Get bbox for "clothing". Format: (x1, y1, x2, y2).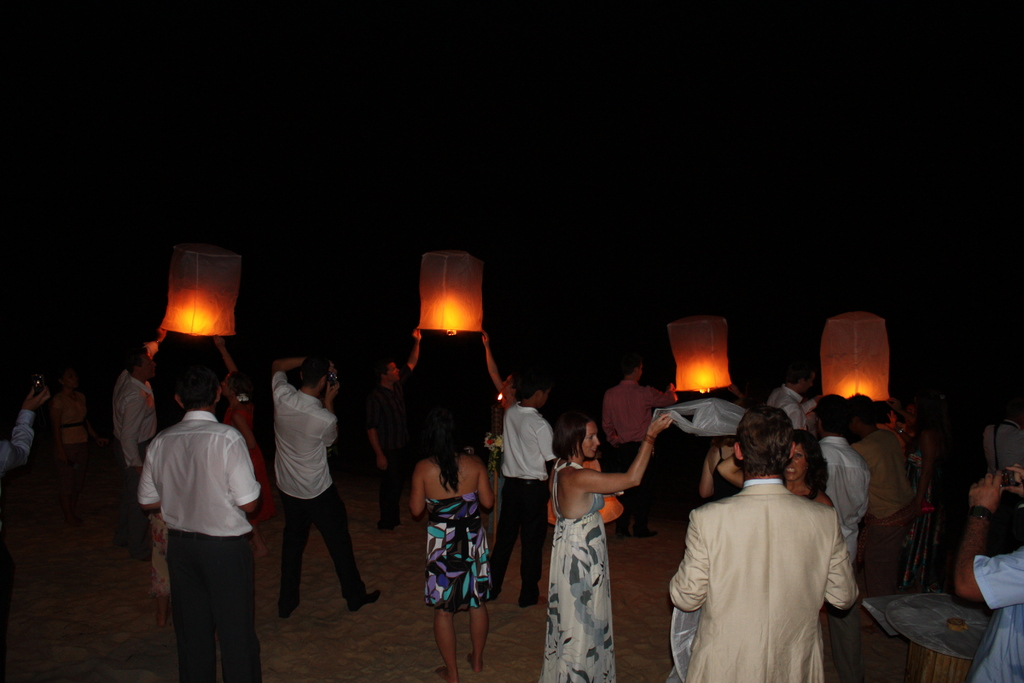
(539, 462, 623, 682).
